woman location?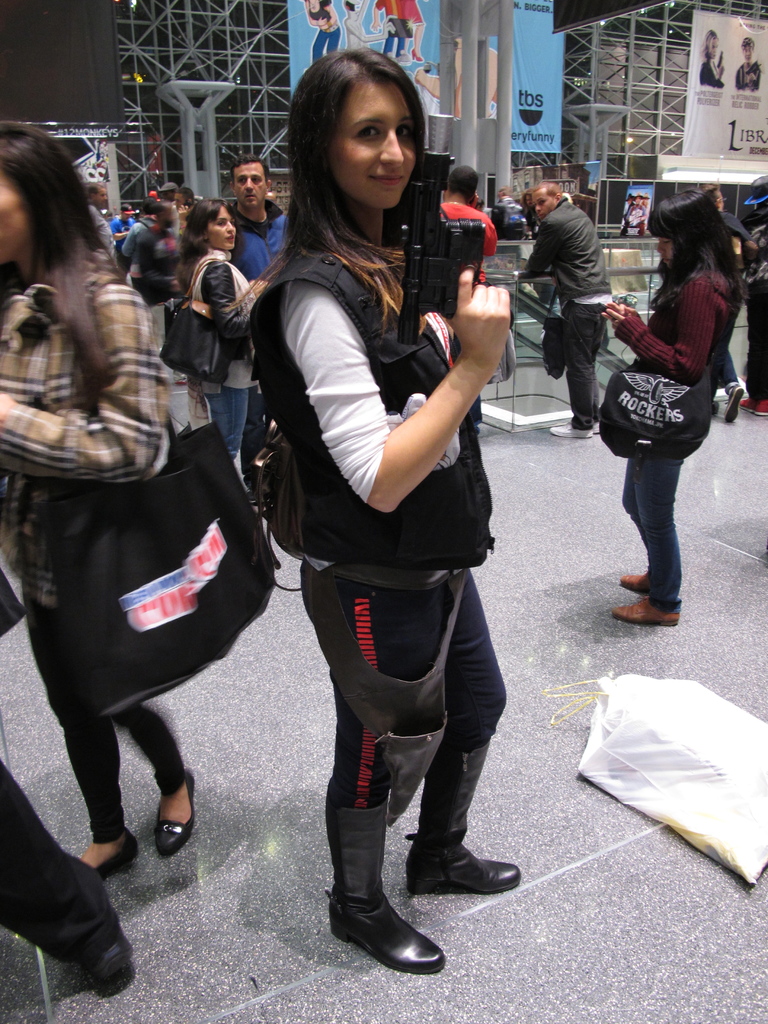
{"x1": 0, "y1": 120, "x2": 196, "y2": 883}
